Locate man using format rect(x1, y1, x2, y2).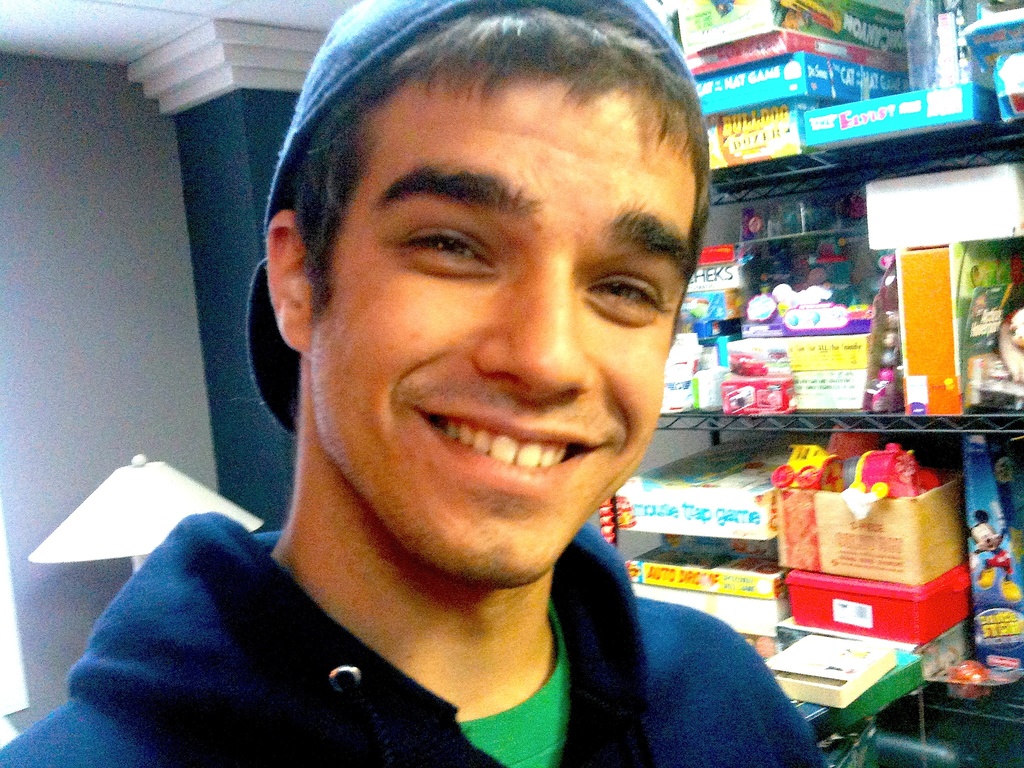
rect(45, 26, 849, 767).
